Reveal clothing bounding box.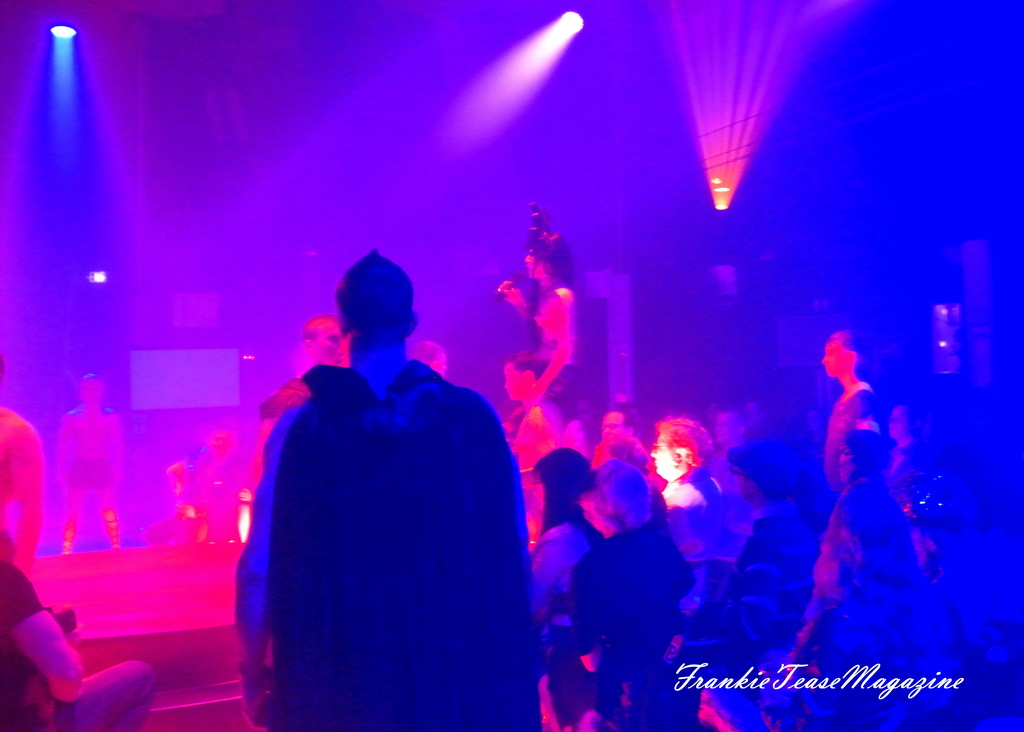
Revealed: x1=719, y1=498, x2=815, y2=720.
